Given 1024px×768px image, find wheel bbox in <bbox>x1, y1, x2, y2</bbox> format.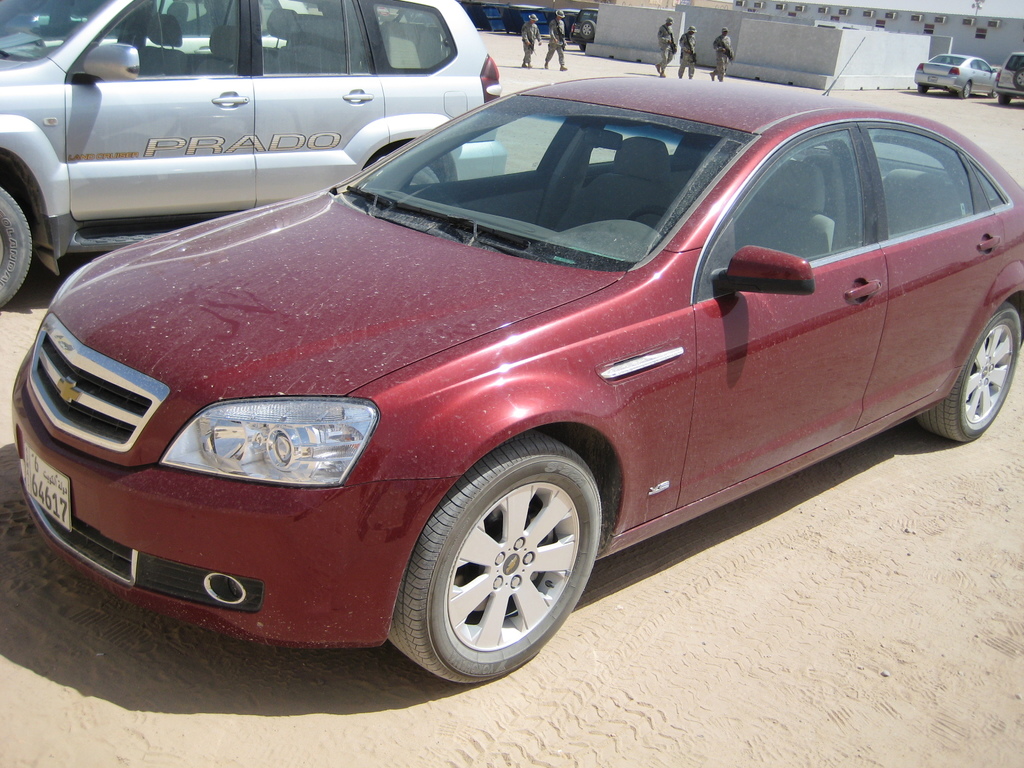
<bbox>0, 186, 33, 312</bbox>.
